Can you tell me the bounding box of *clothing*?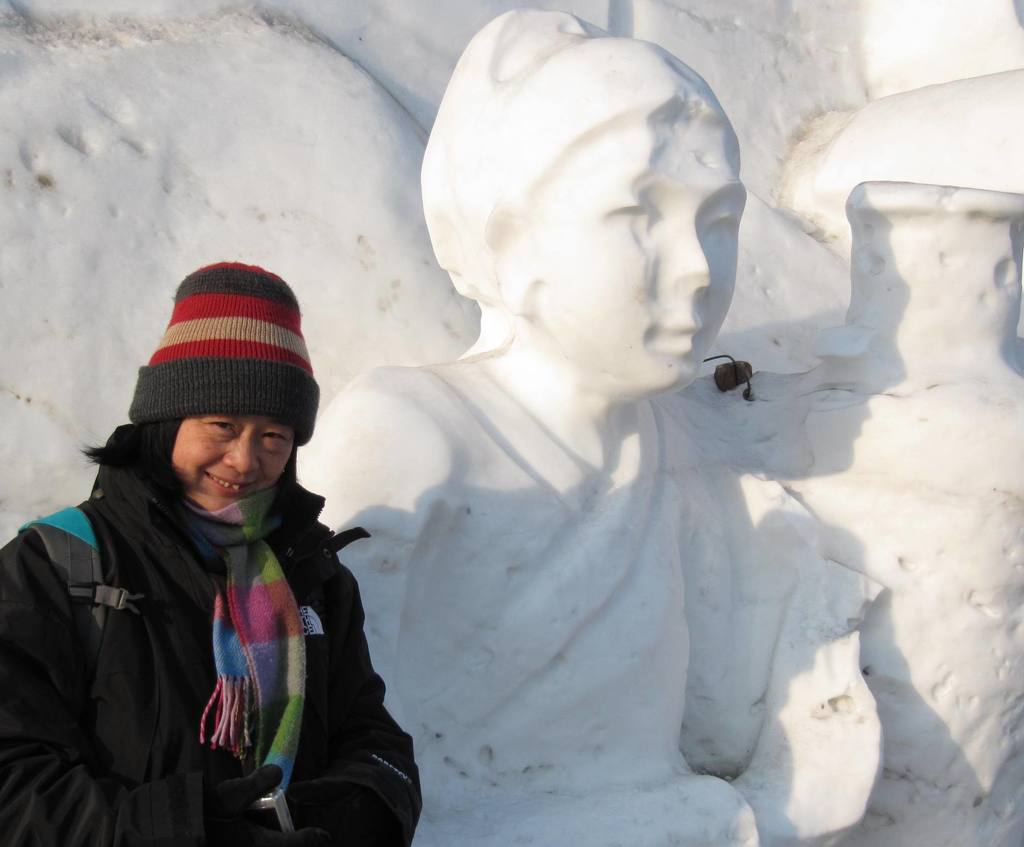
(21,341,408,846).
